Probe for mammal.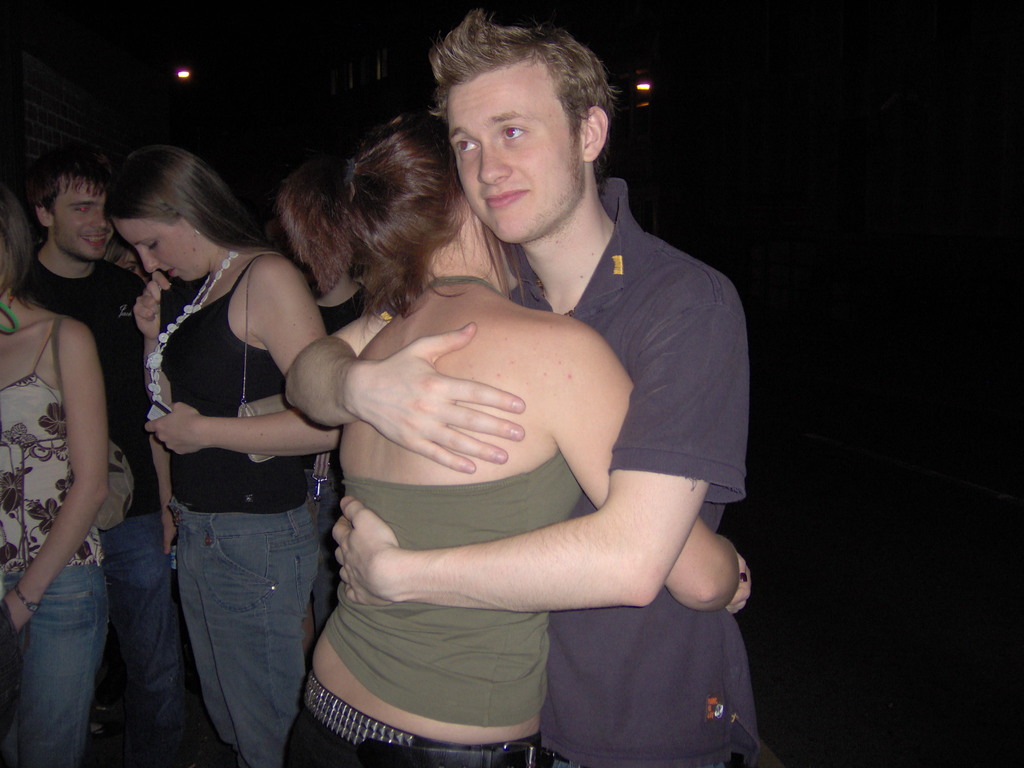
Probe result: x1=106 y1=130 x2=345 y2=740.
